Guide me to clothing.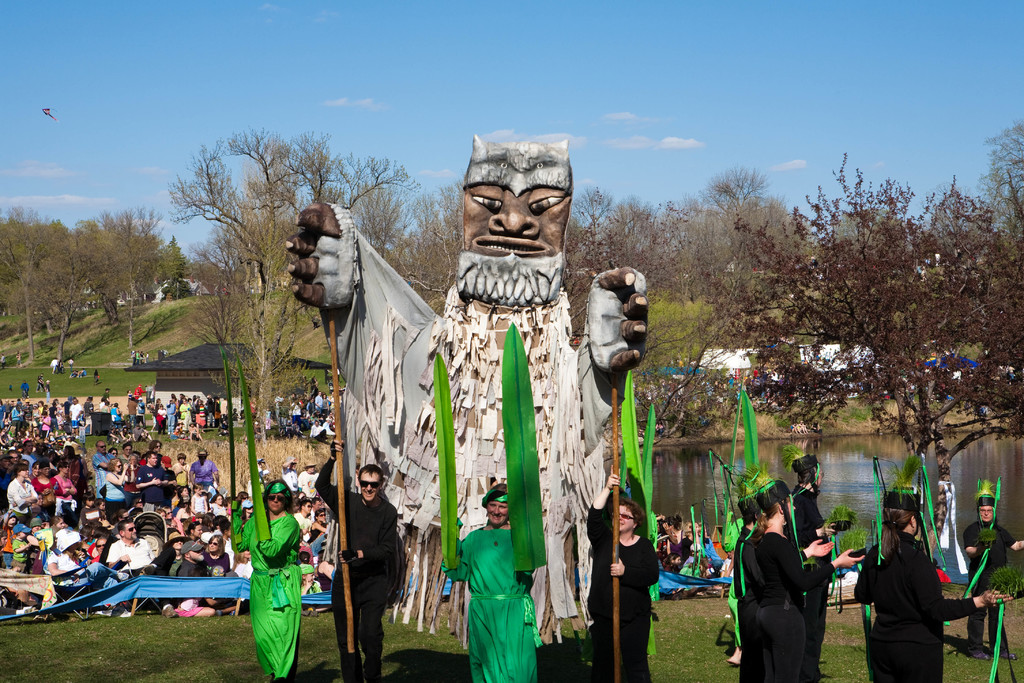
Guidance: <bbox>312, 457, 396, 682</bbox>.
